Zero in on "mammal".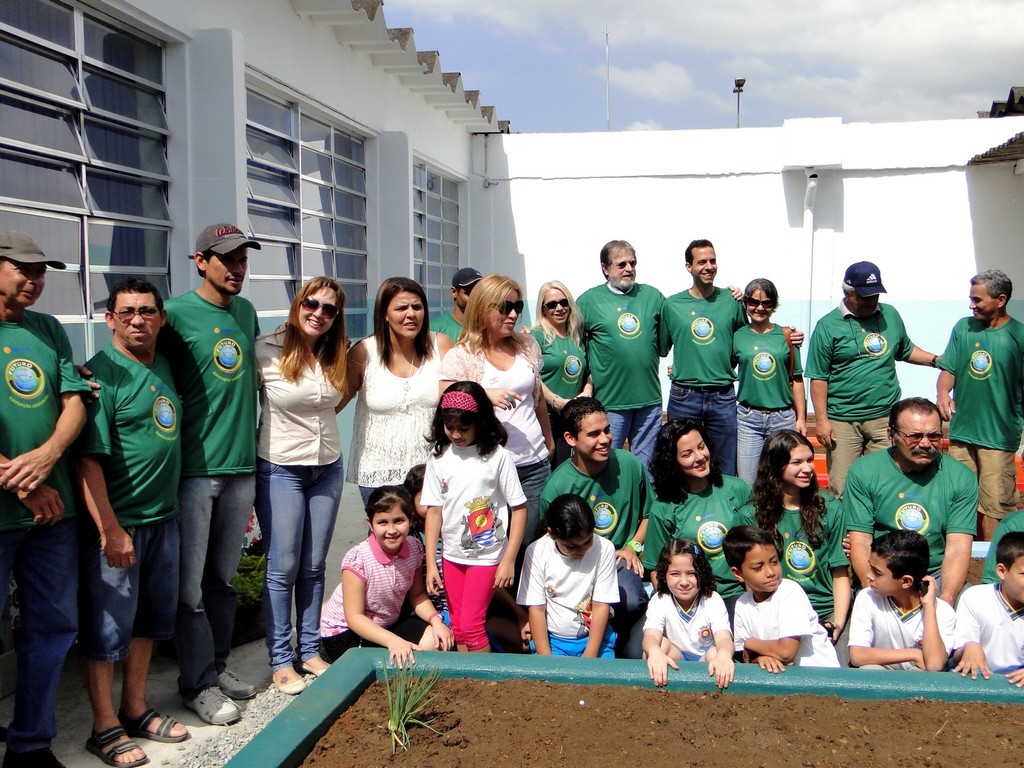
Zeroed in: detection(841, 392, 979, 661).
